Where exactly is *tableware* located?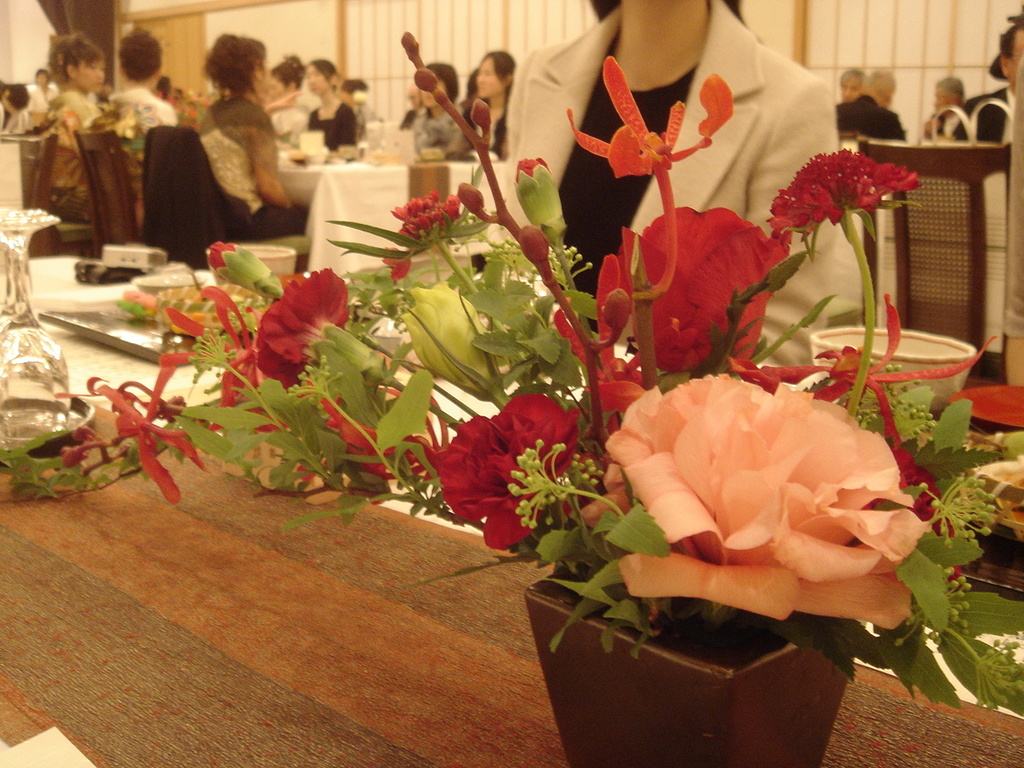
Its bounding box is crop(954, 382, 1023, 440).
